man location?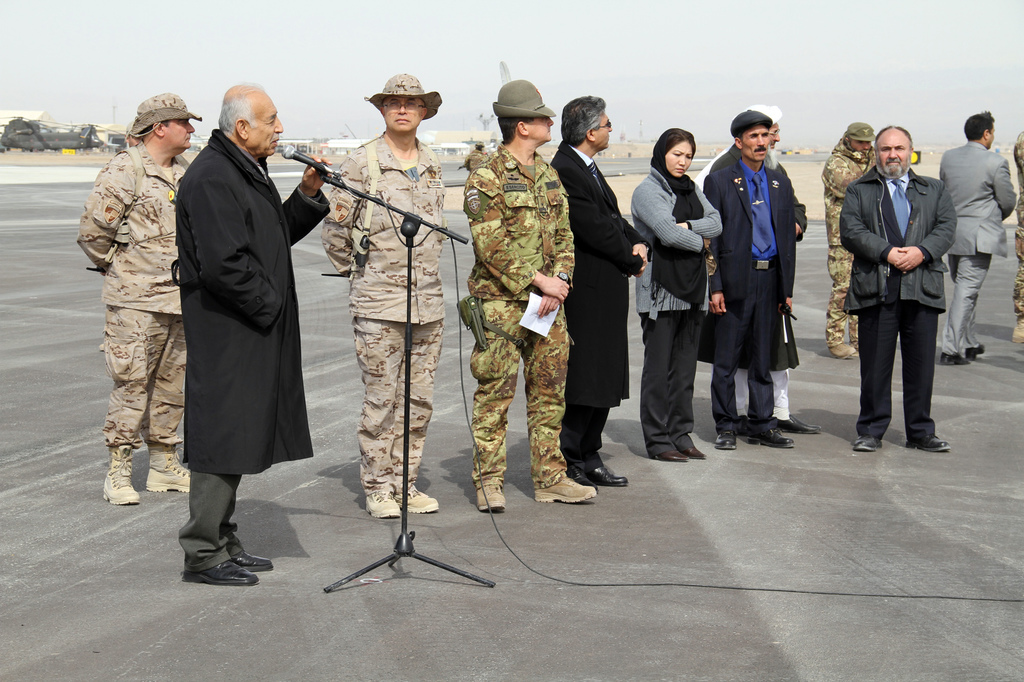
pyautogui.locateOnScreen(707, 107, 797, 448)
